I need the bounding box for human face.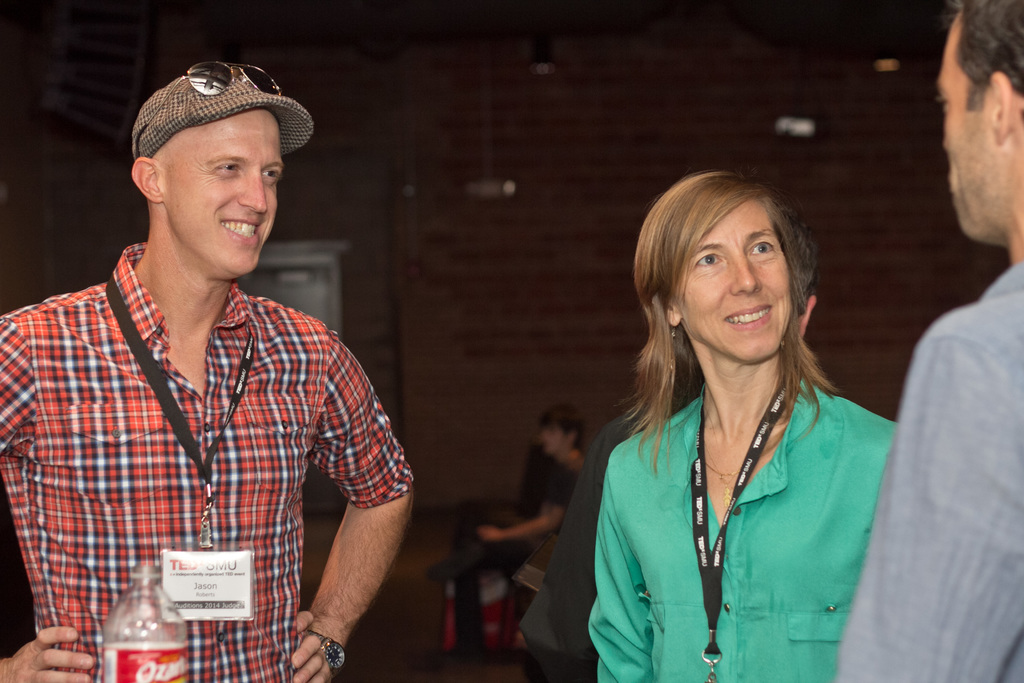
Here it is: pyautogui.locateOnScreen(167, 99, 281, 274).
